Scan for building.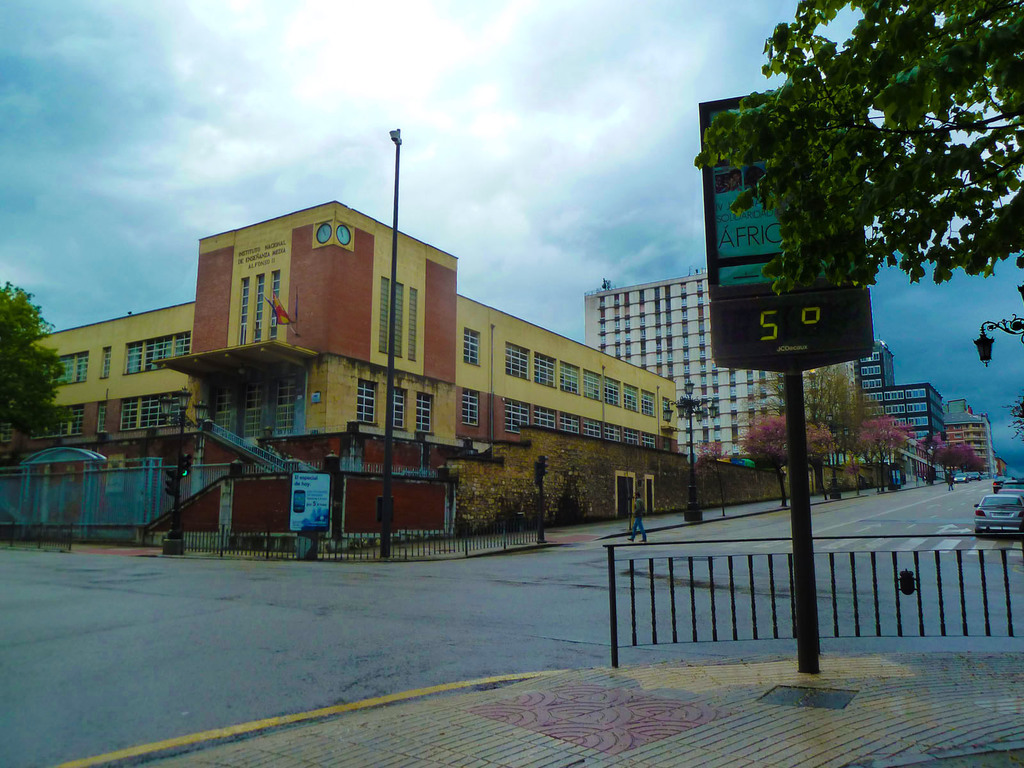
Scan result: [943,396,1004,477].
